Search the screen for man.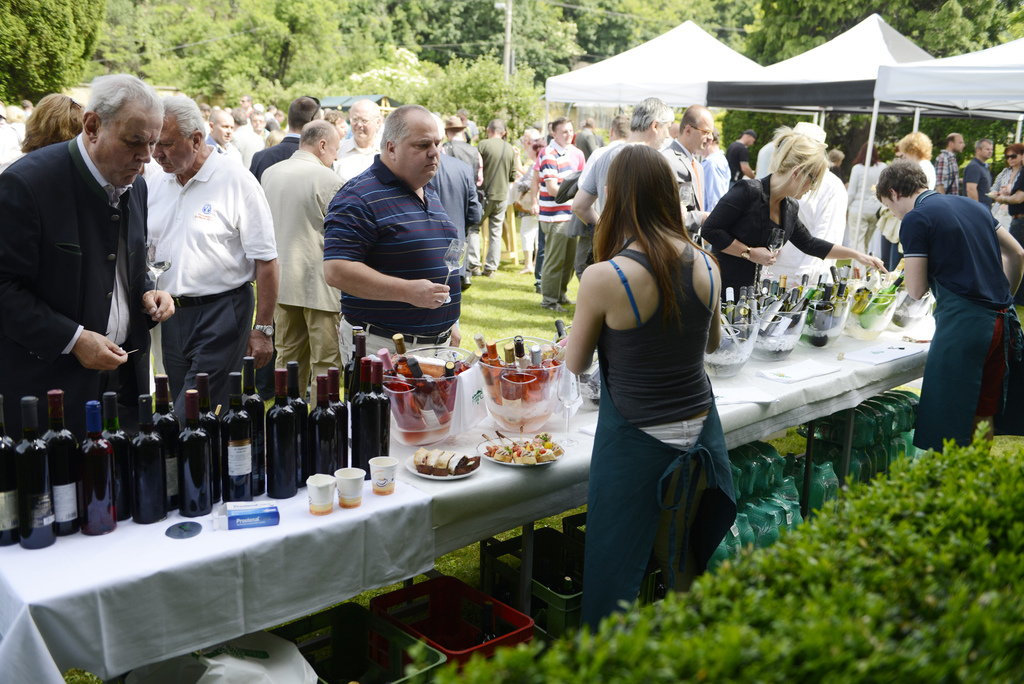
Found at 536:116:584:311.
